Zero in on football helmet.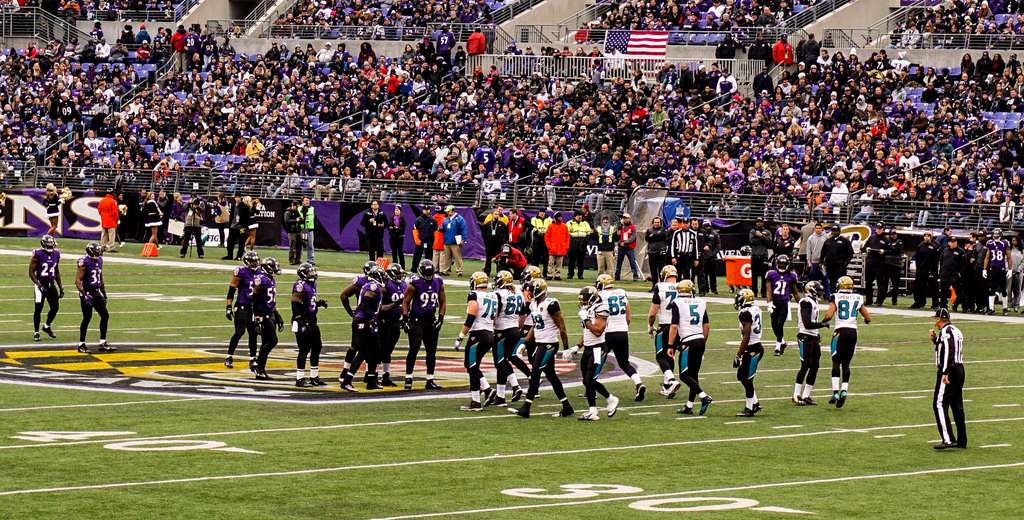
Zeroed in: (295,264,317,283).
